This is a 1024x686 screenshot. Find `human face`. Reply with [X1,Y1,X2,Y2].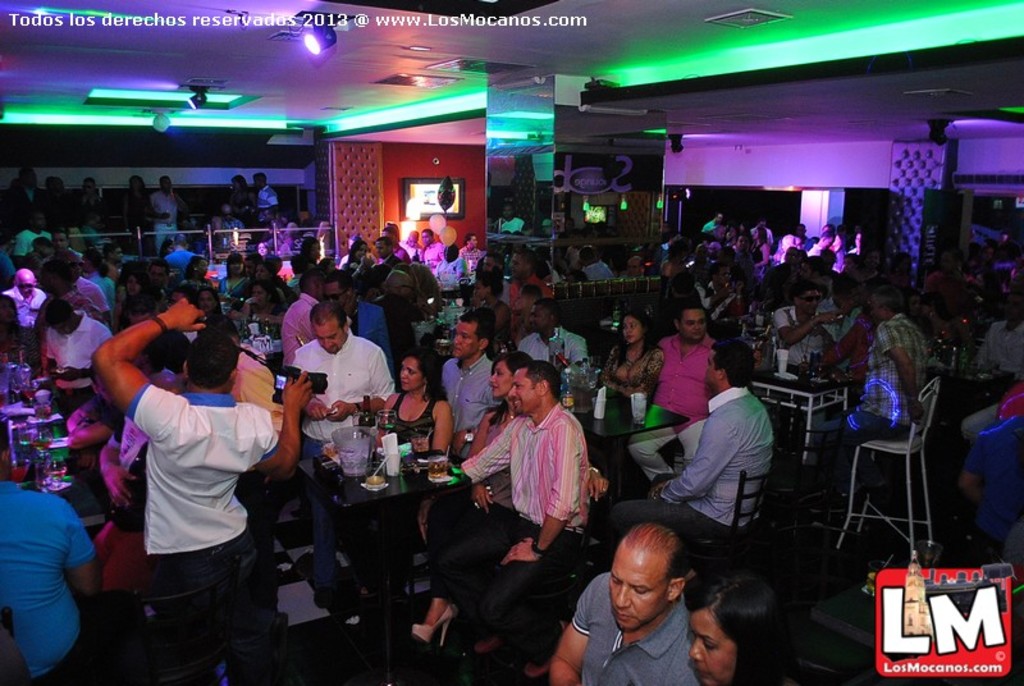
[320,280,348,308].
